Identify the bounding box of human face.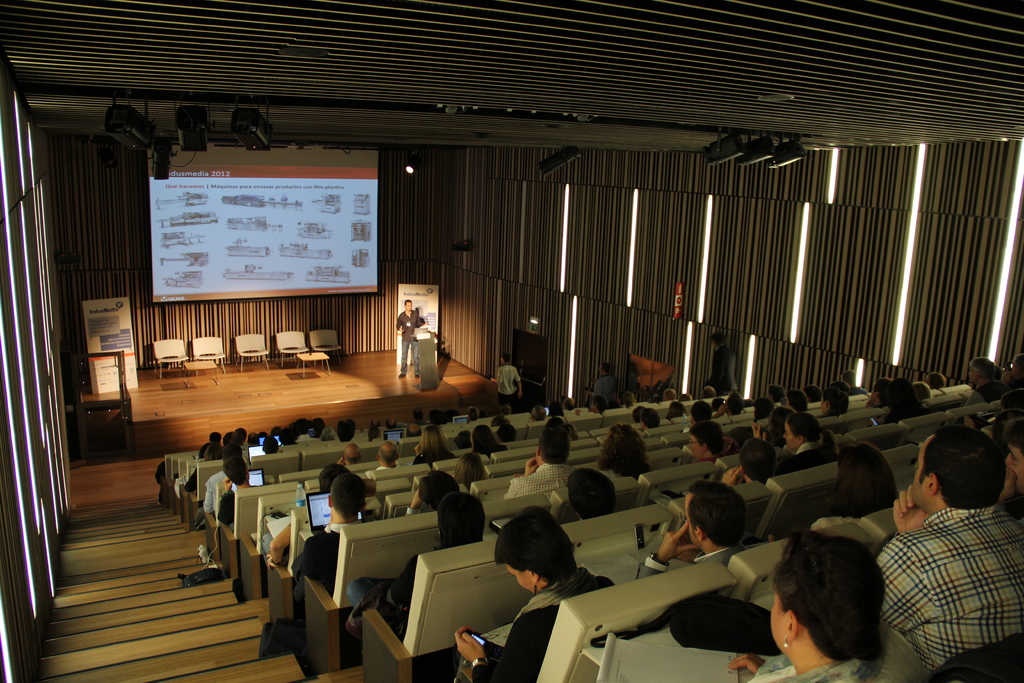
pyautogui.locateOnScreen(506, 566, 532, 592).
